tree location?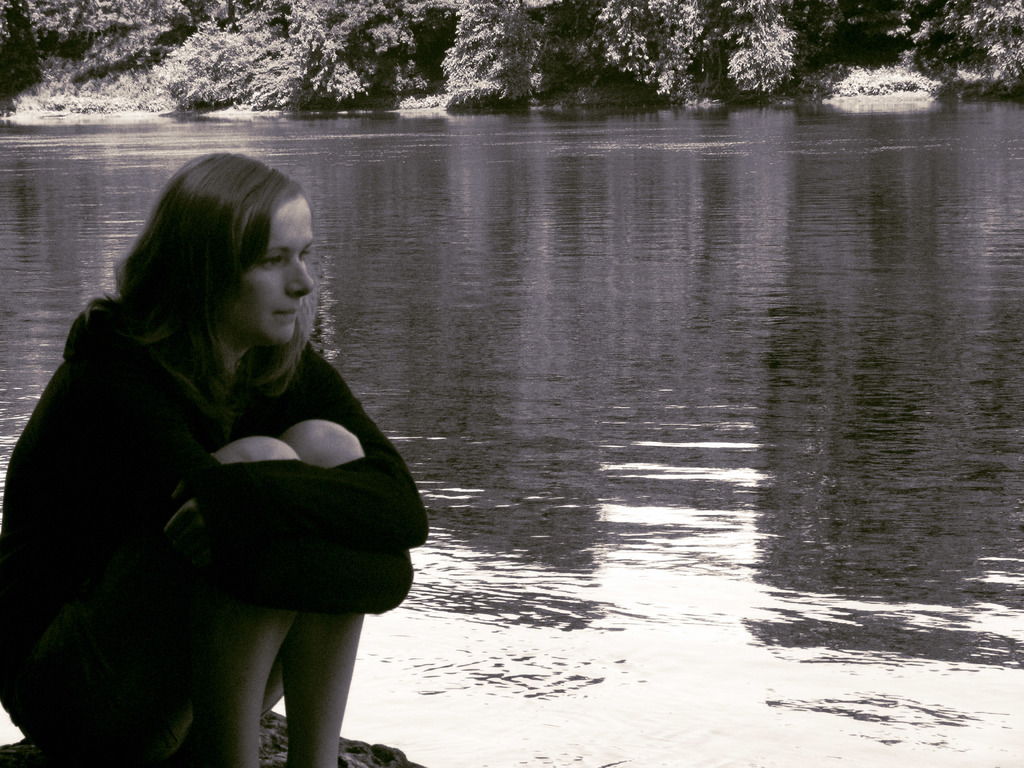
bbox=[594, 0, 791, 104]
